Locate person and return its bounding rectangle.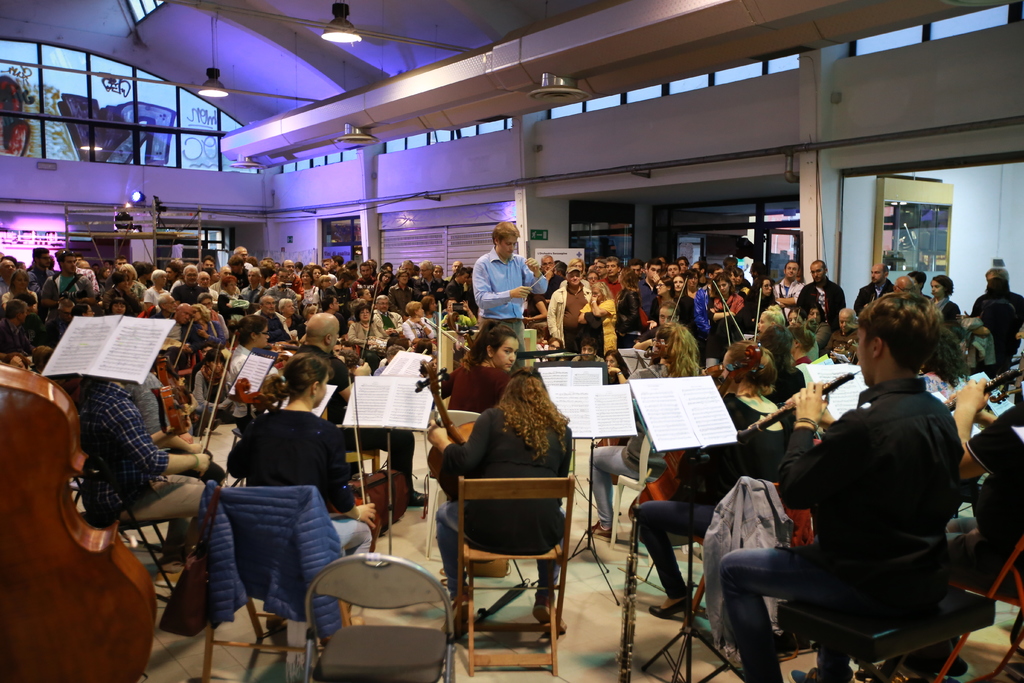
left=845, top=256, right=889, bottom=315.
